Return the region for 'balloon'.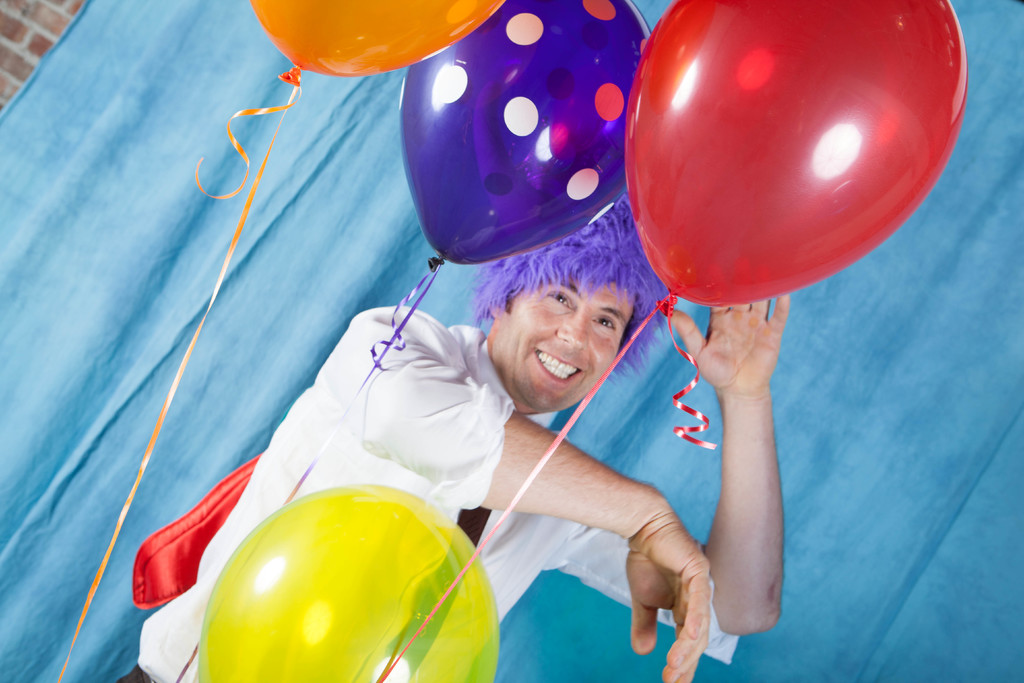
rect(250, 0, 502, 86).
